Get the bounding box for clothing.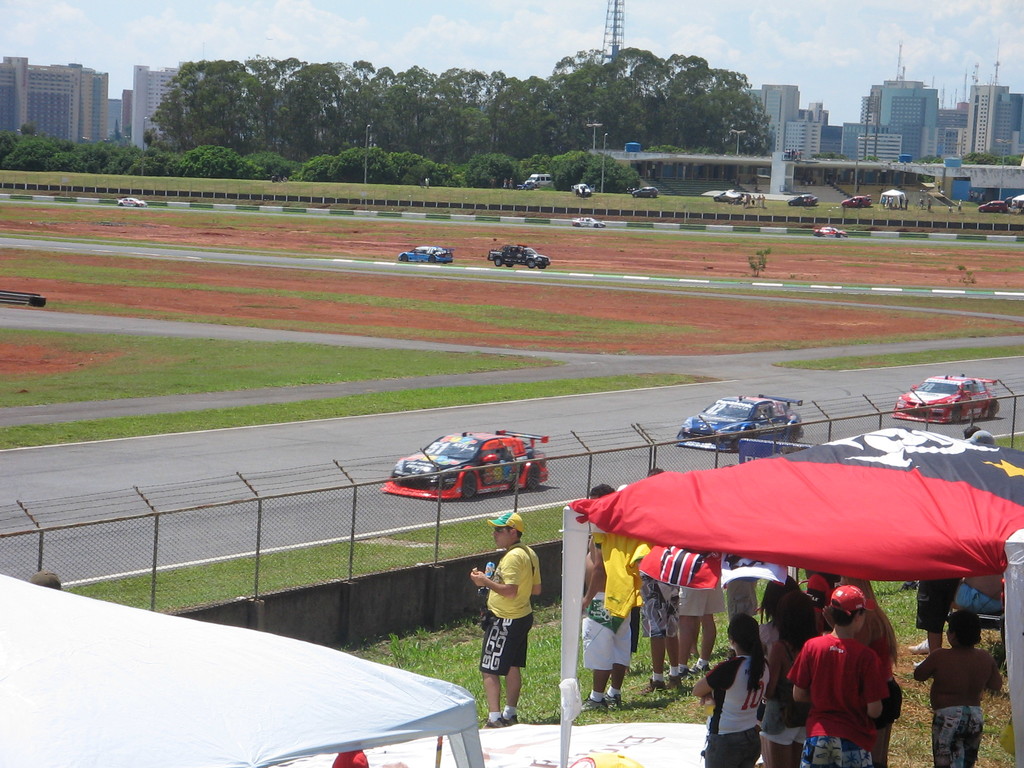
box(858, 598, 893, 764).
